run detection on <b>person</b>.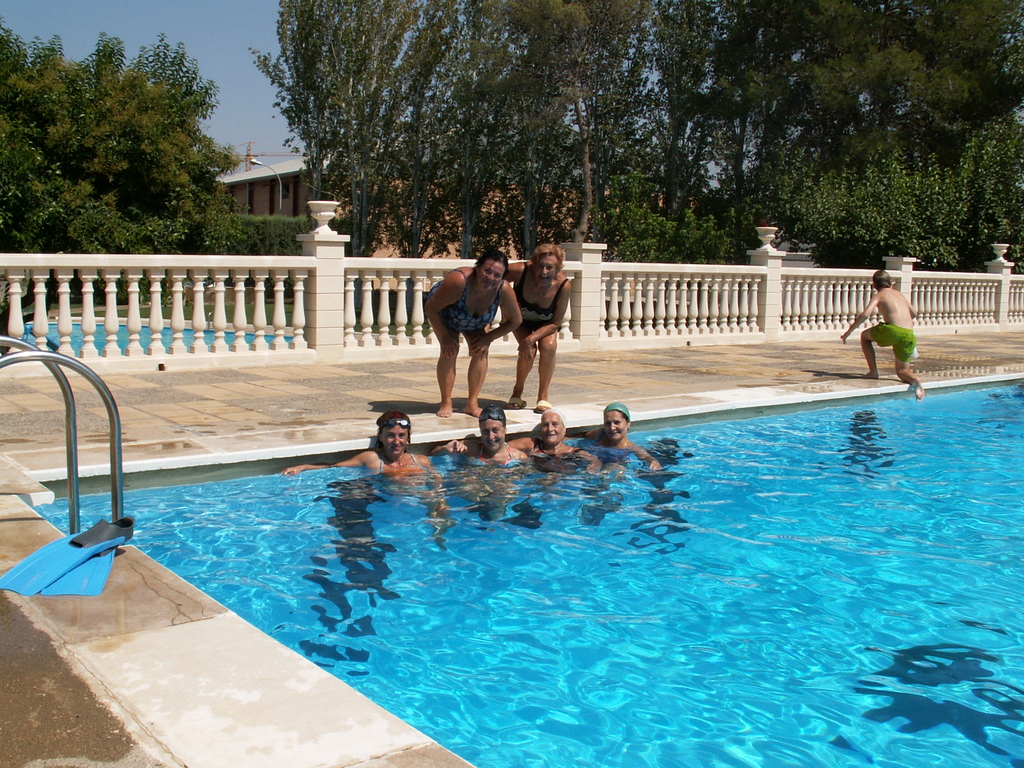
Result: pyautogui.locateOnScreen(443, 415, 527, 470).
